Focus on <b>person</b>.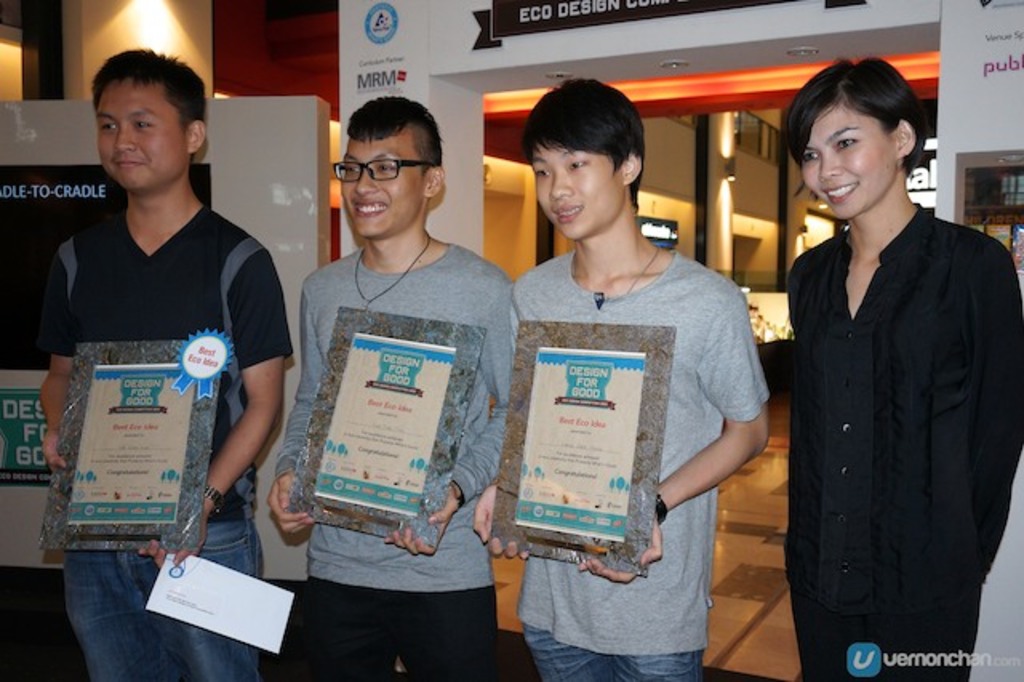
Focused at Rect(776, 51, 1022, 680).
